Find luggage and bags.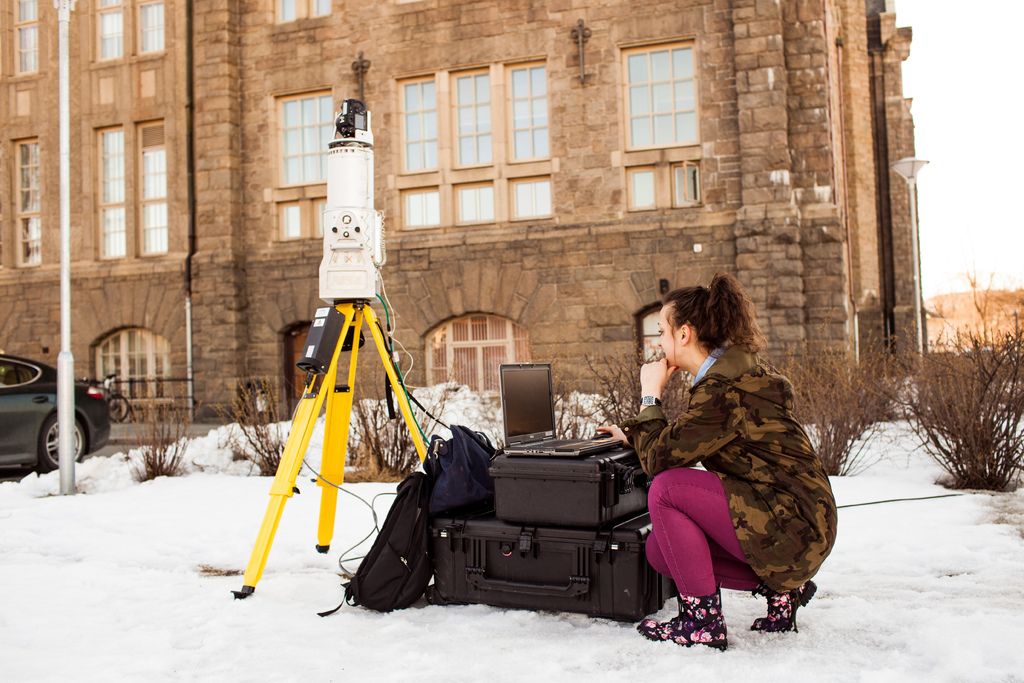
bbox(359, 416, 690, 632).
